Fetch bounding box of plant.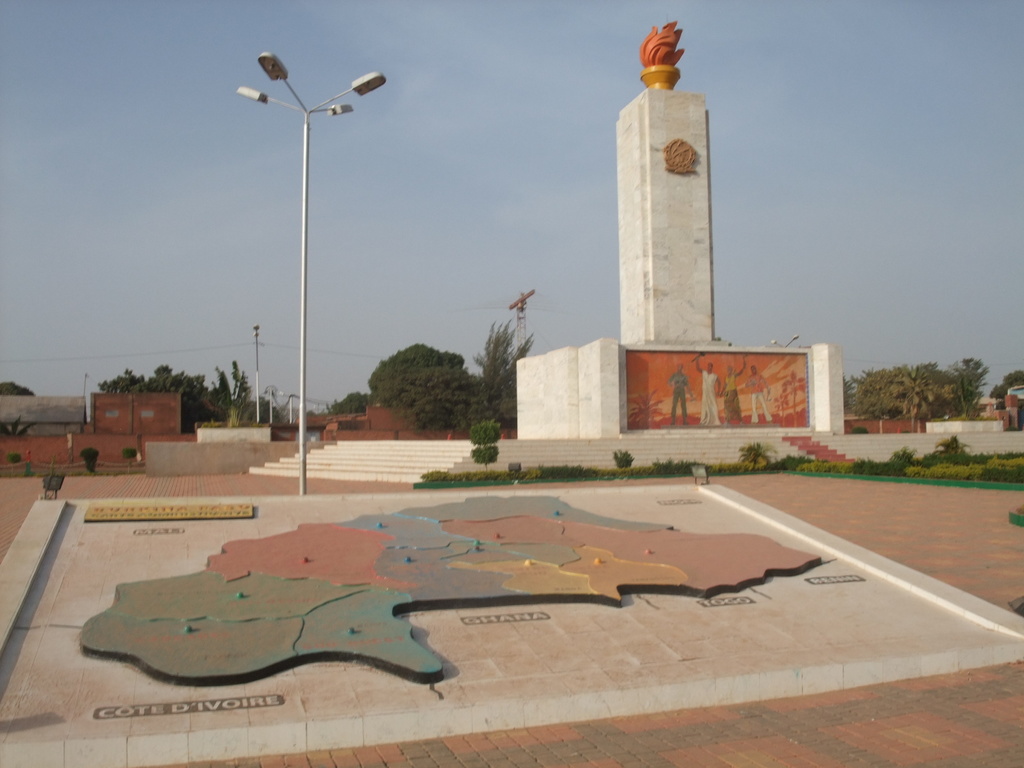
Bbox: <region>458, 421, 502, 446</region>.
